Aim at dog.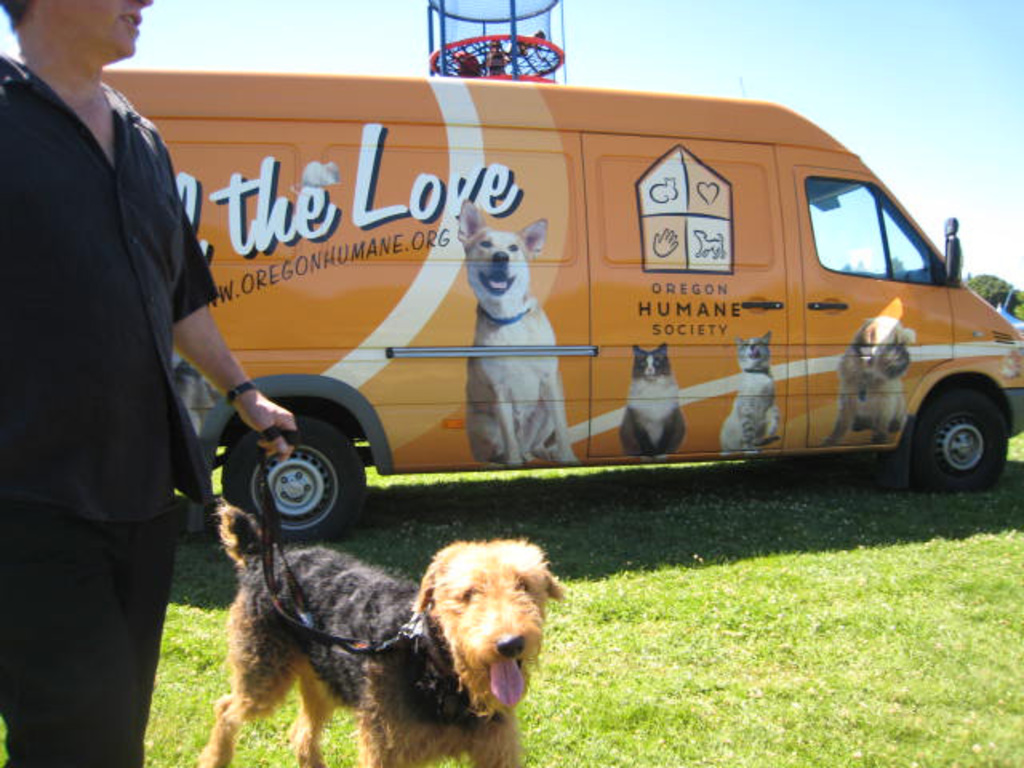
Aimed at l=618, t=341, r=688, b=462.
